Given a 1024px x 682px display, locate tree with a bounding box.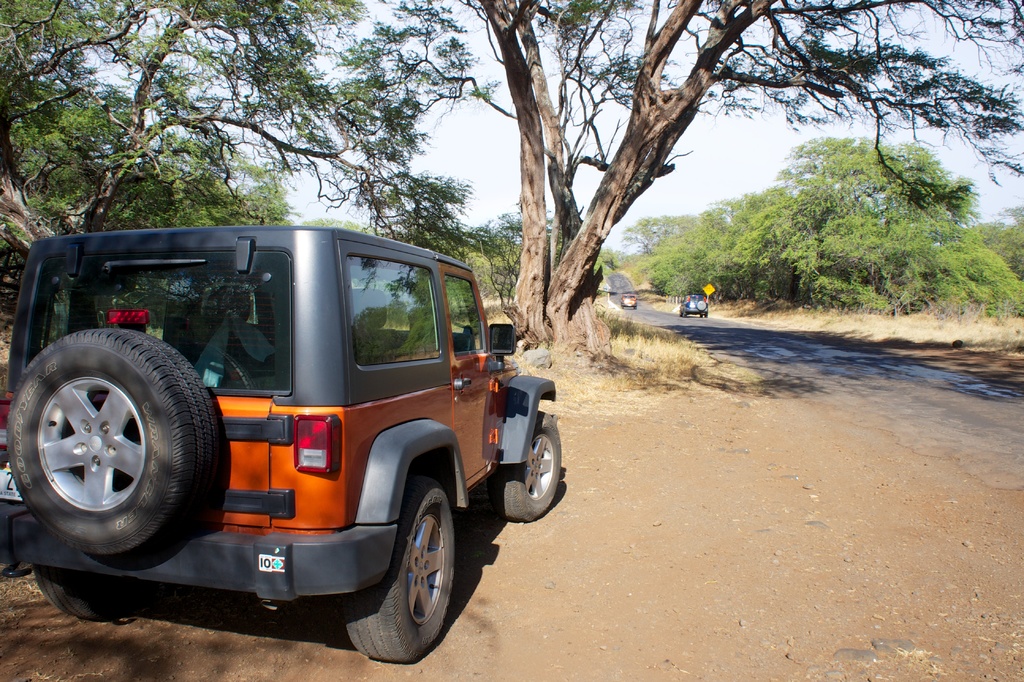
Located: x1=465, y1=194, x2=552, y2=325.
